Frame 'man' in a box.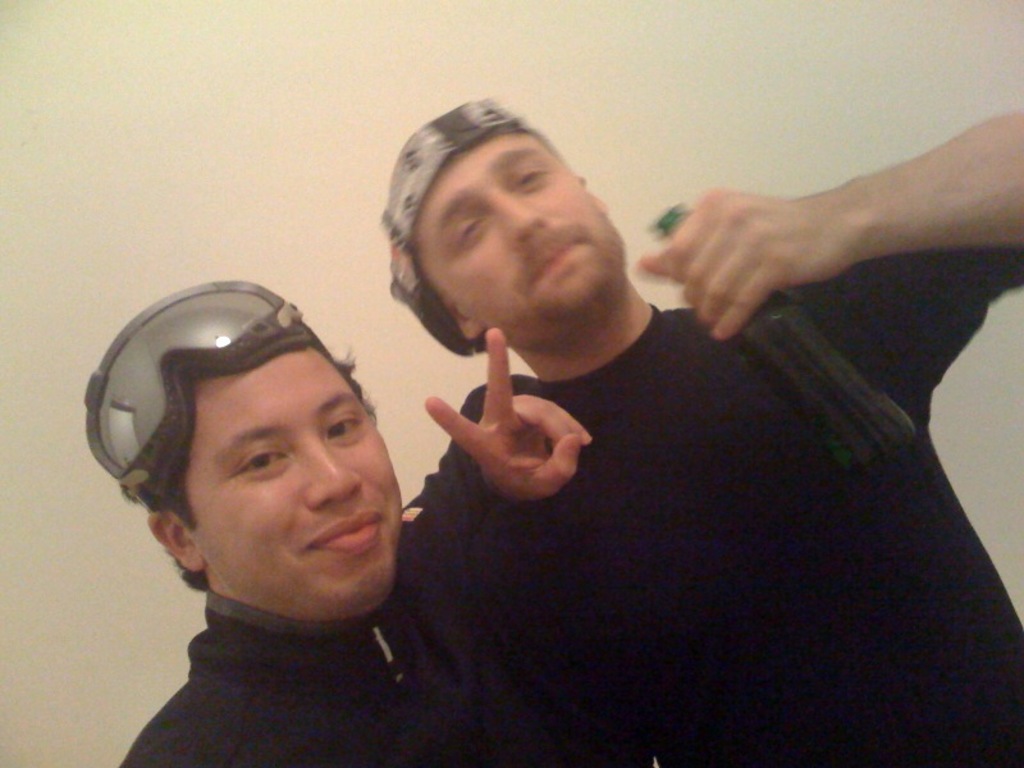
locate(402, 90, 1023, 767).
